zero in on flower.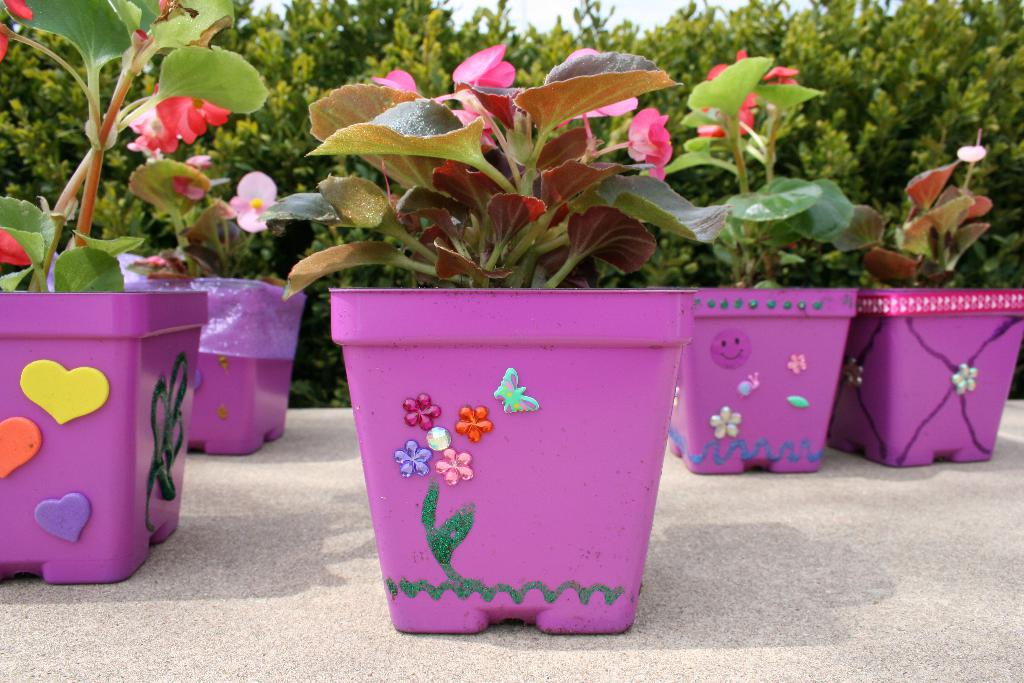
Zeroed in: 788,353,808,373.
